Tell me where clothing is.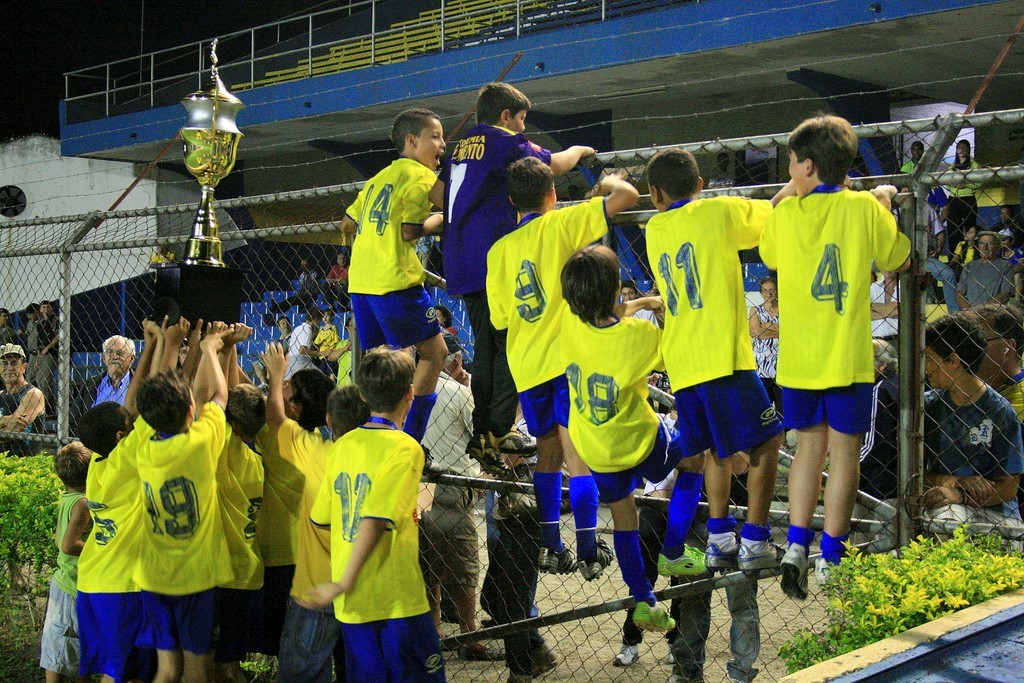
clothing is at <region>41, 490, 96, 680</region>.
